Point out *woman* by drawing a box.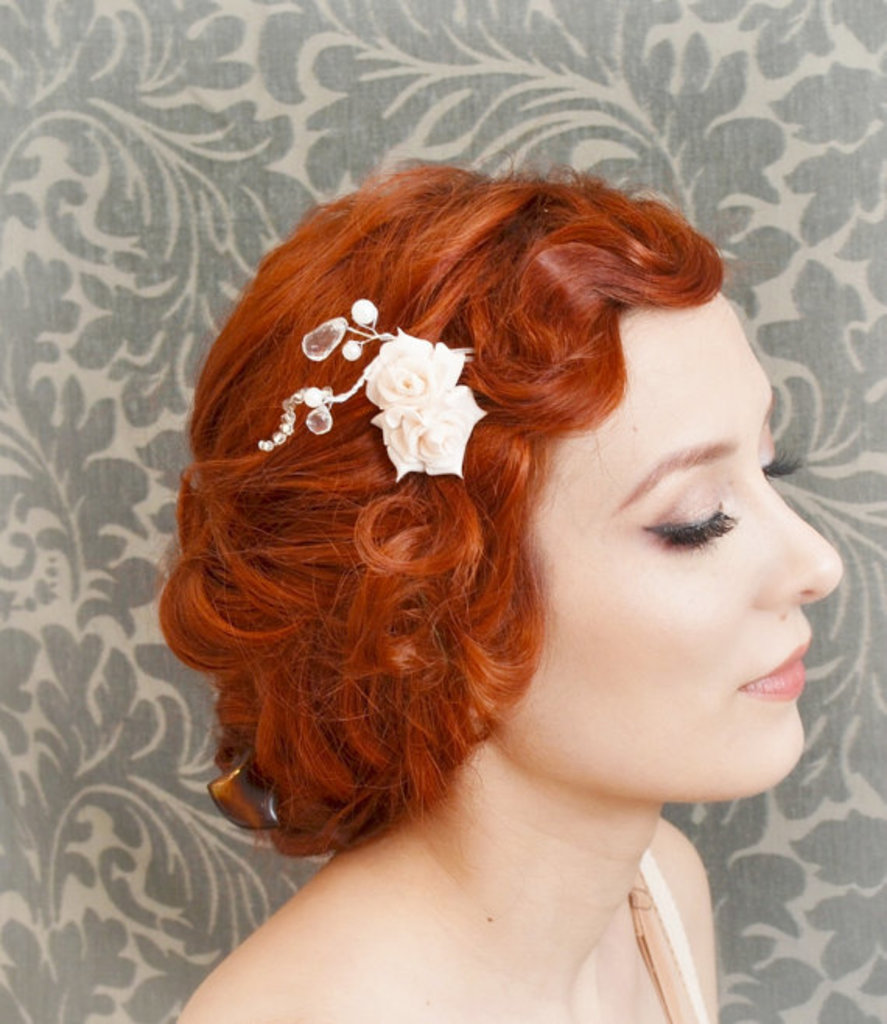
select_region(148, 165, 840, 1022).
